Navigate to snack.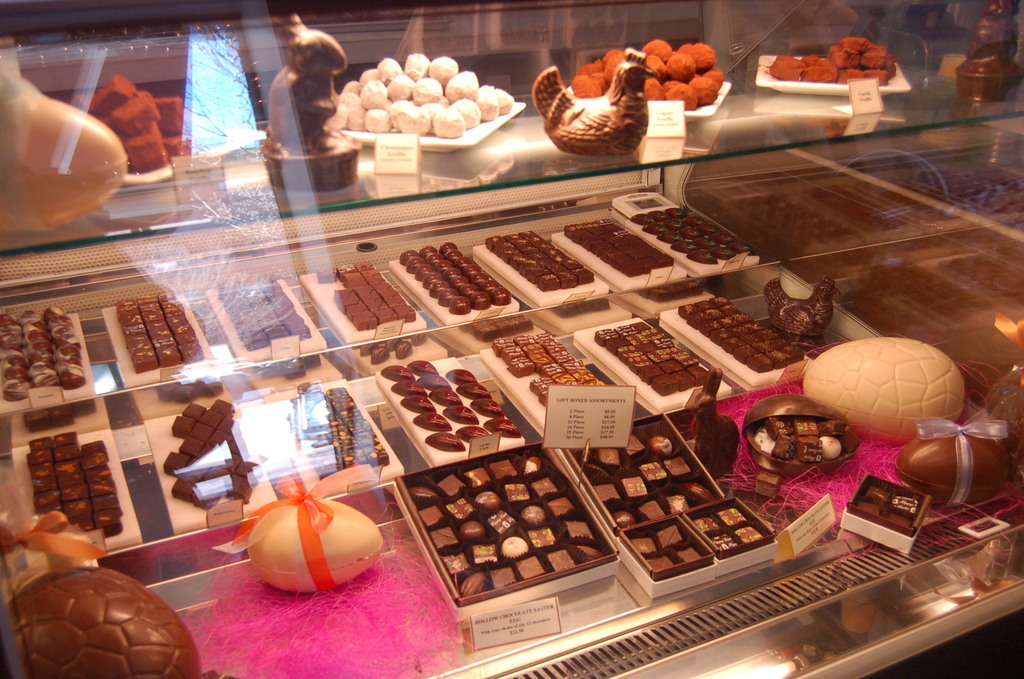
Navigation target: <bbox>646, 79, 667, 102</bbox>.
